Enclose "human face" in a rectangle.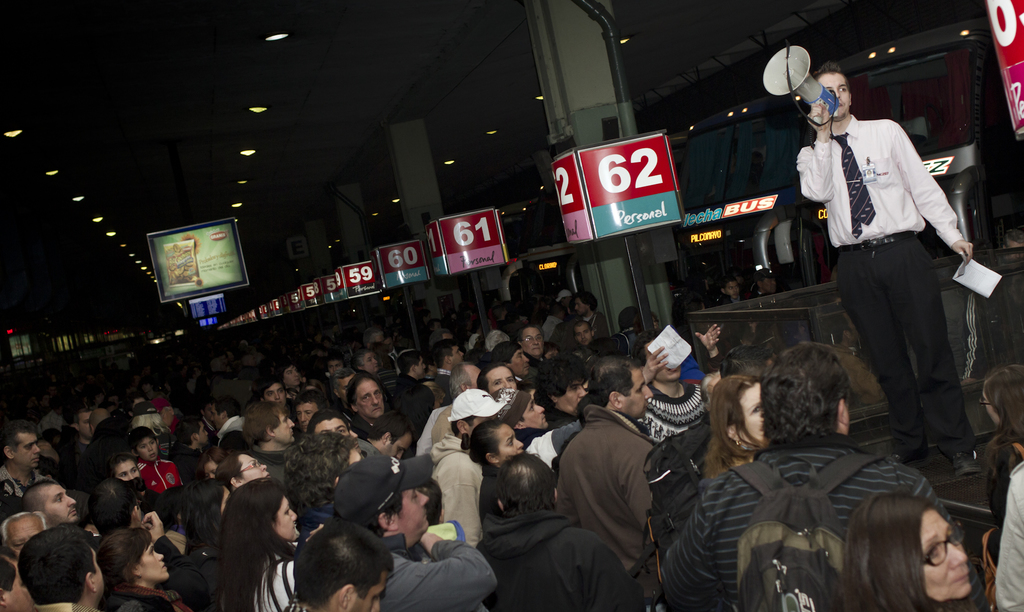
(286,365,301,388).
